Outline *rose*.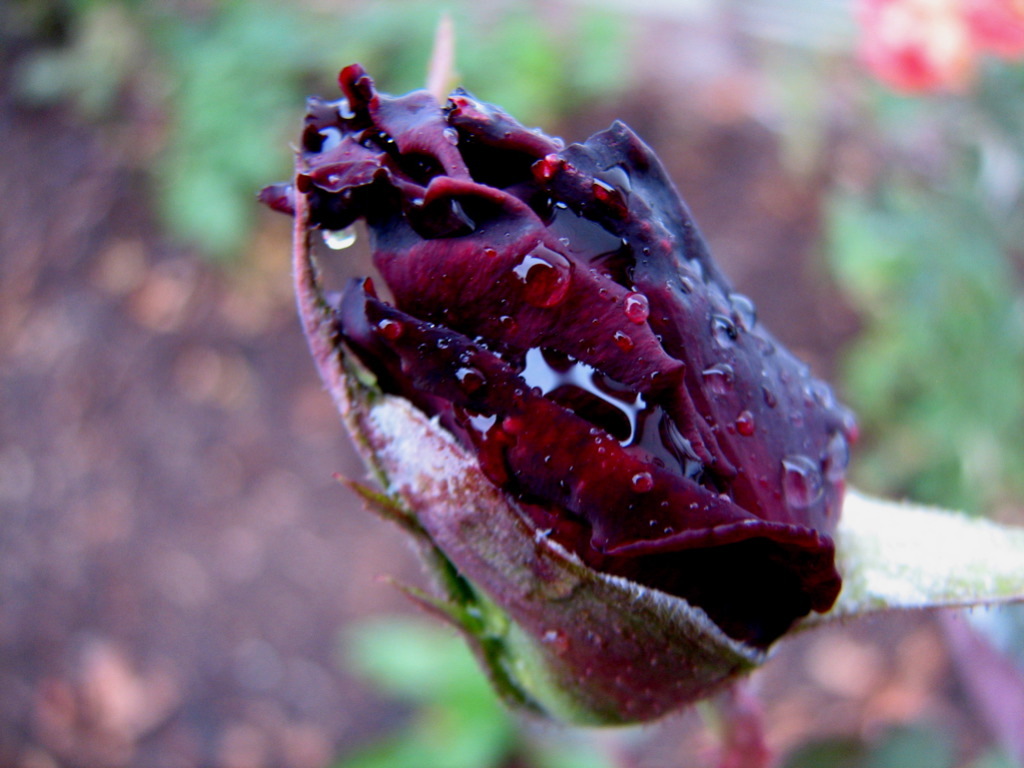
Outline: pyautogui.locateOnScreen(256, 60, 865, 735).
